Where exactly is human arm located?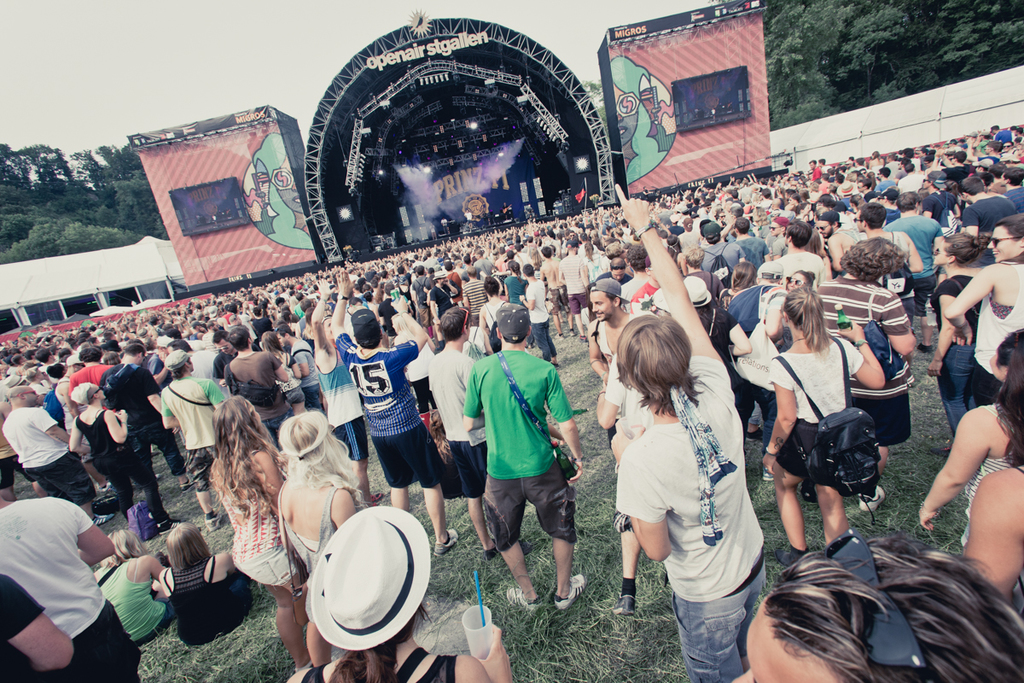
Its bounding box is 311 272 338 354.
